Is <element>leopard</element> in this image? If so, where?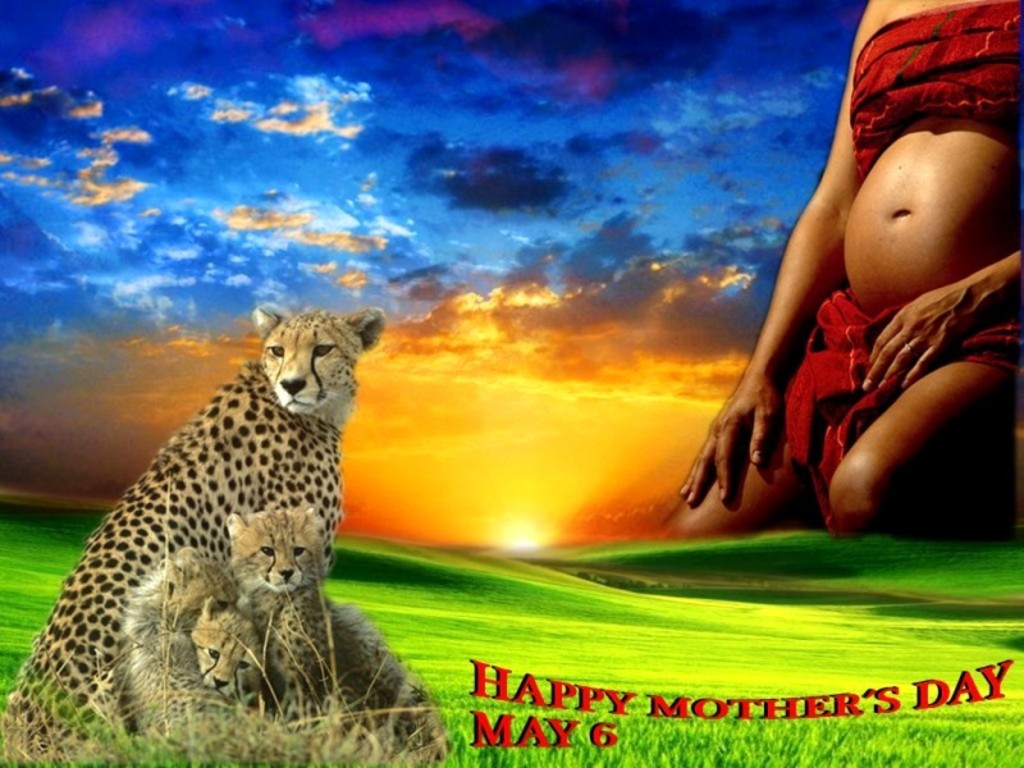
Yes, at (5,308,385,760).
